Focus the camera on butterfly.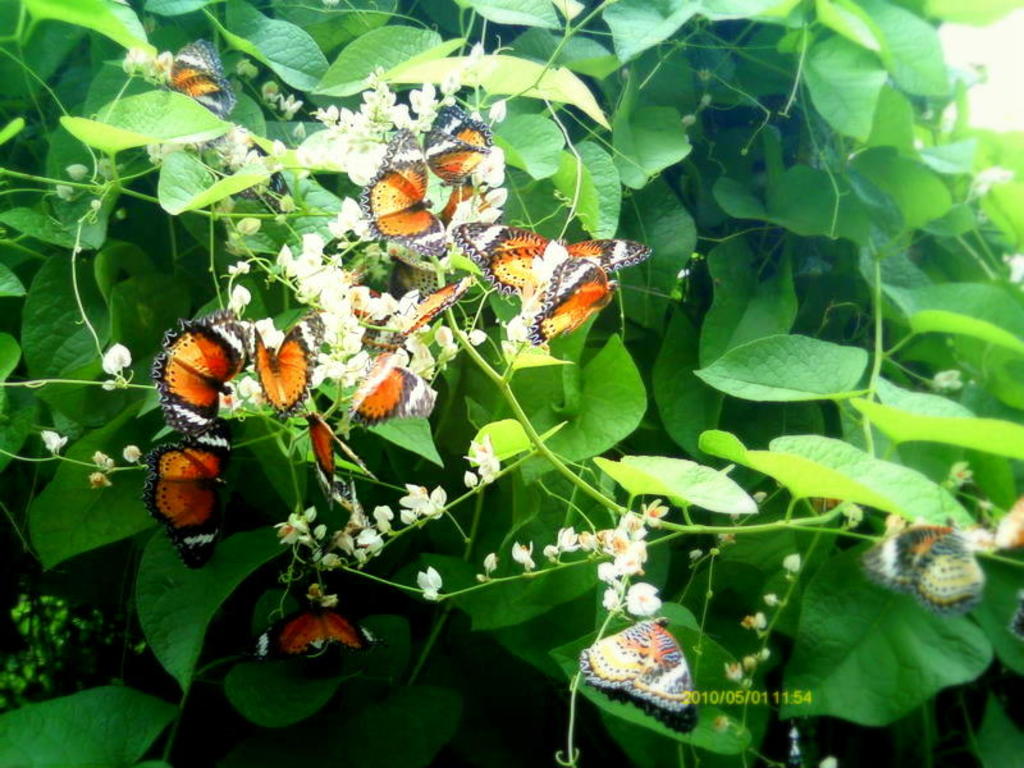
Focus region: (left=380, top=152, right=449, bottom=246).
